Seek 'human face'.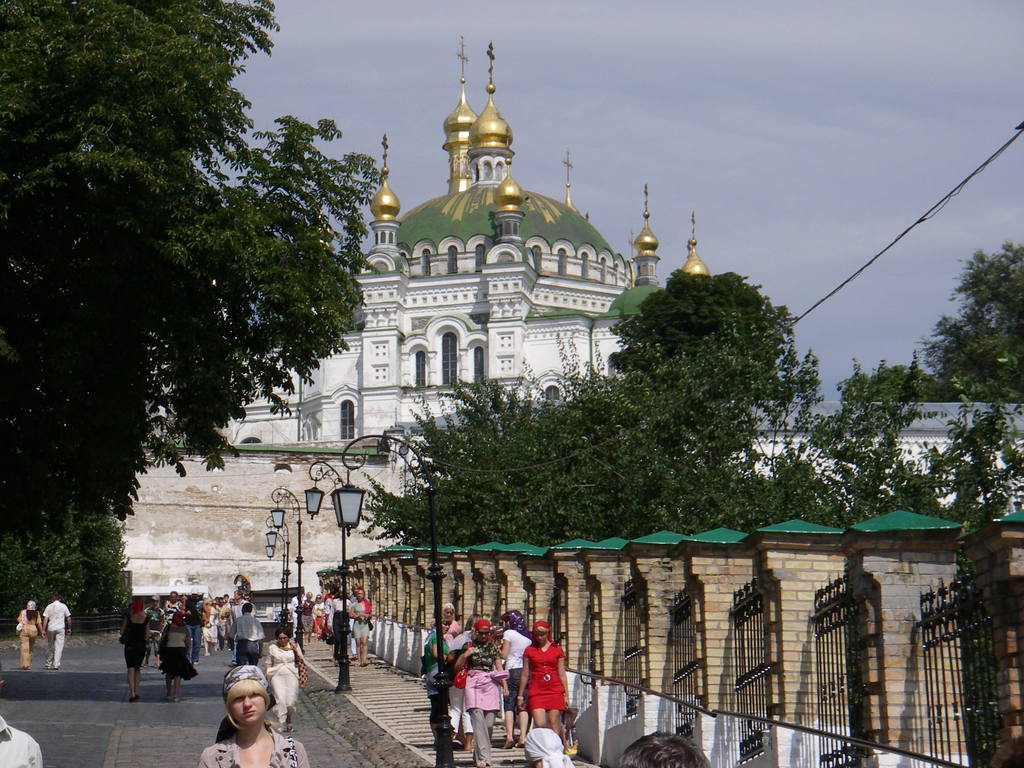
box(278, 634, 287, 647).
